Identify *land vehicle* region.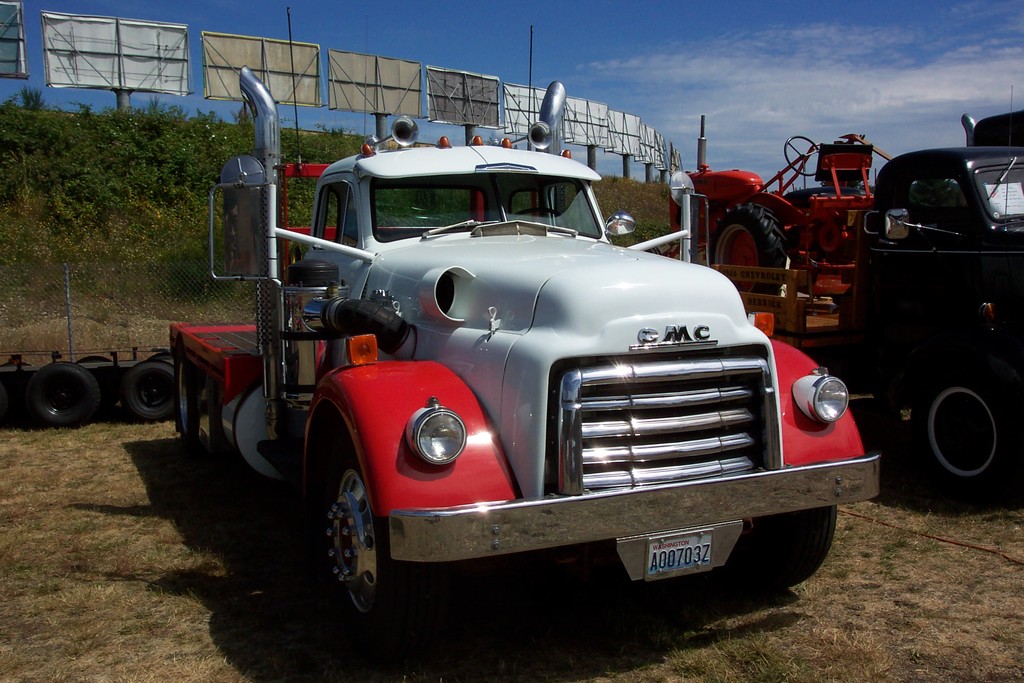
Region: [788,103,1023,493].
